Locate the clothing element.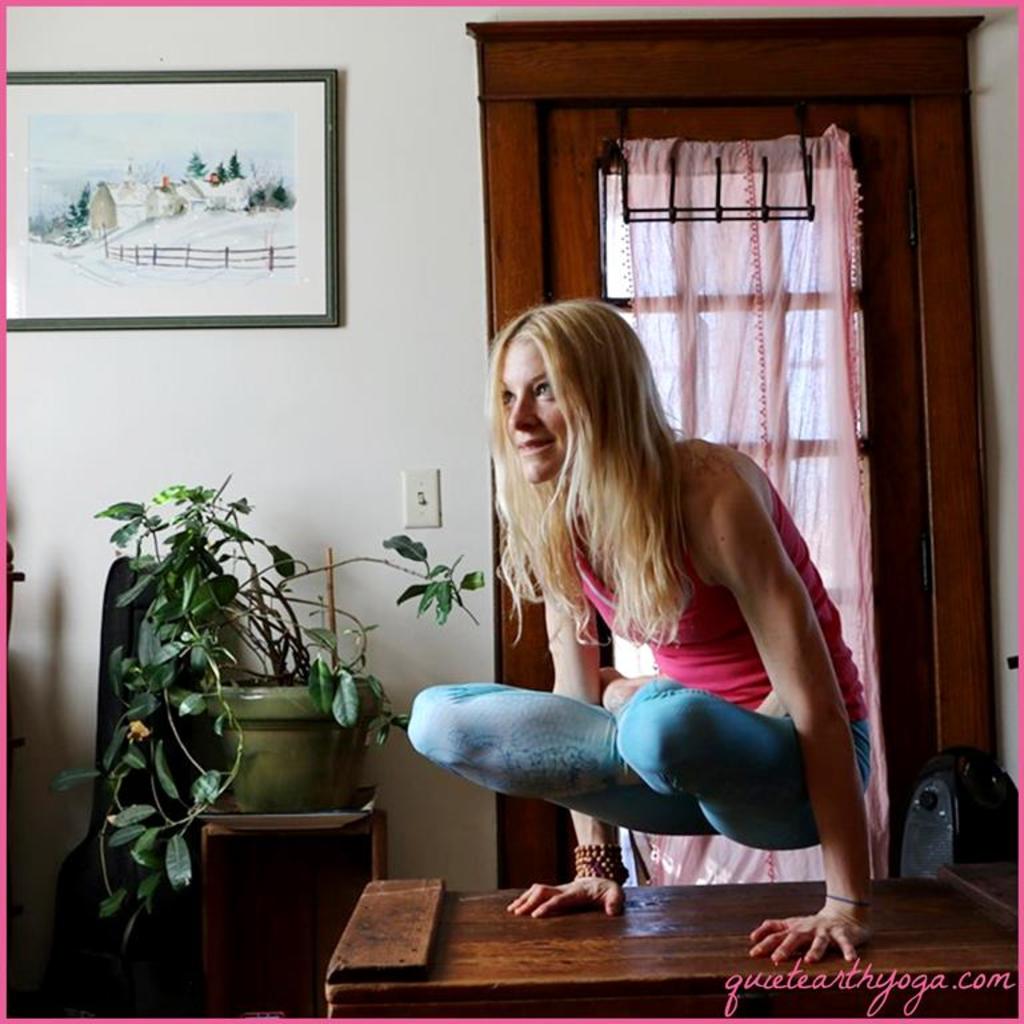
Element bbox: 412,445,880,853.
